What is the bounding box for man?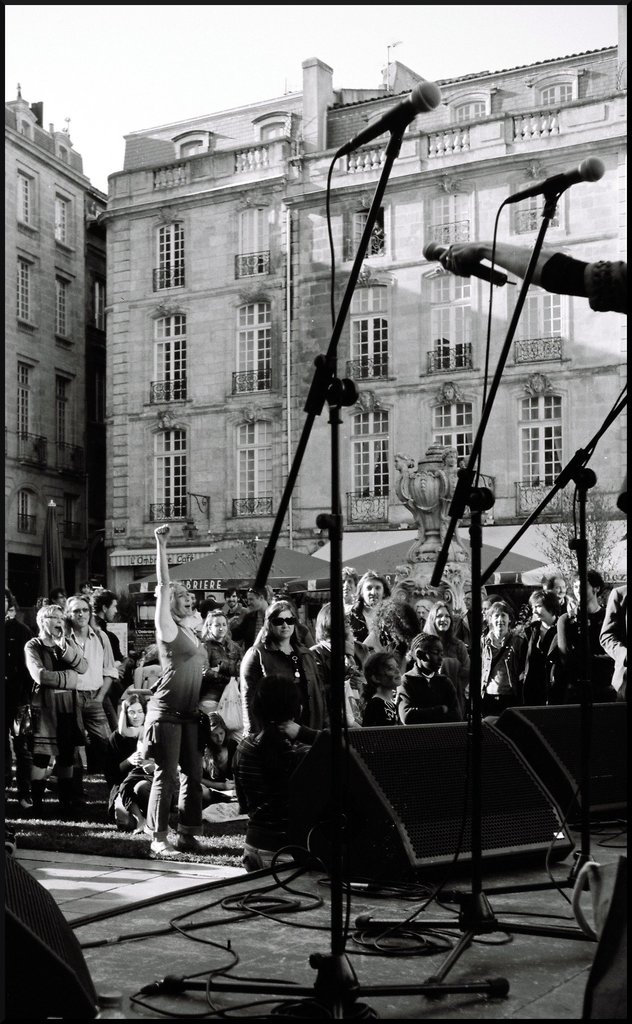
233, 580, 271, 646.
